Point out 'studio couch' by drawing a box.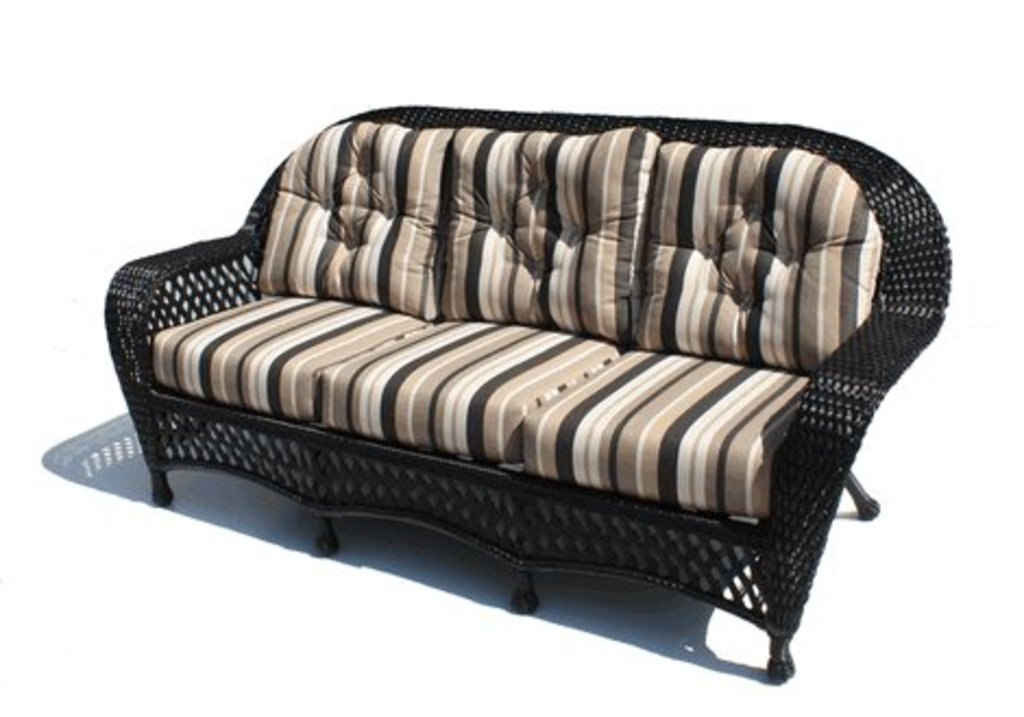
BBox(107, 96, 965, 693).
